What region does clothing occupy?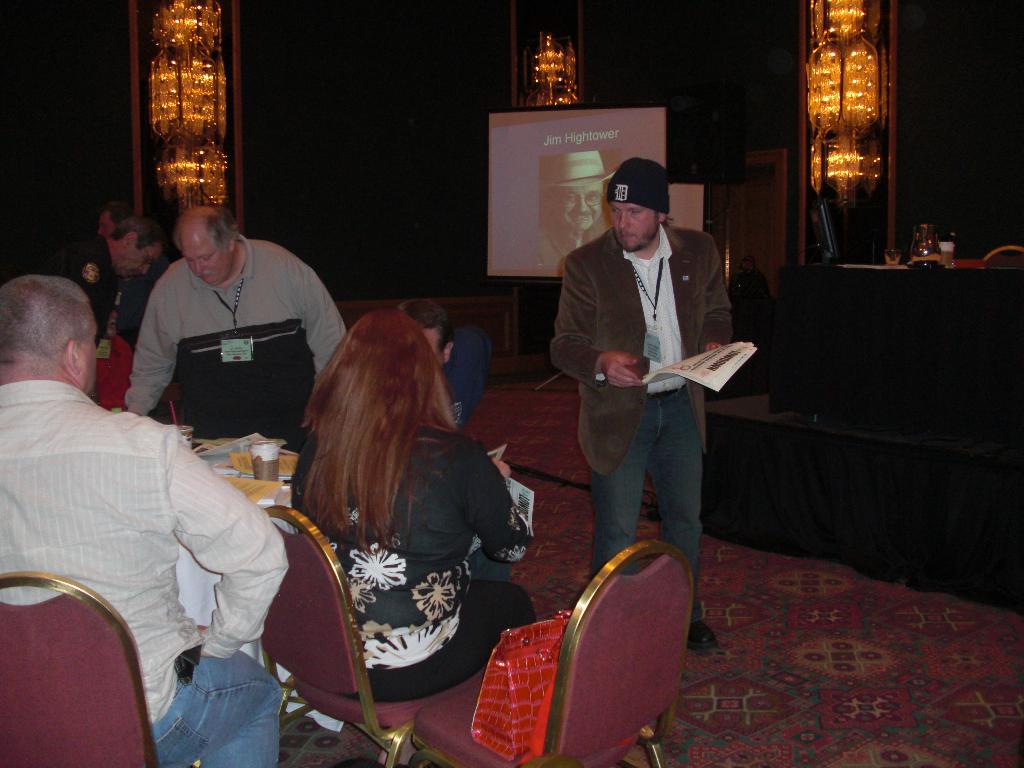
rect(0, 381, 290, 766).
